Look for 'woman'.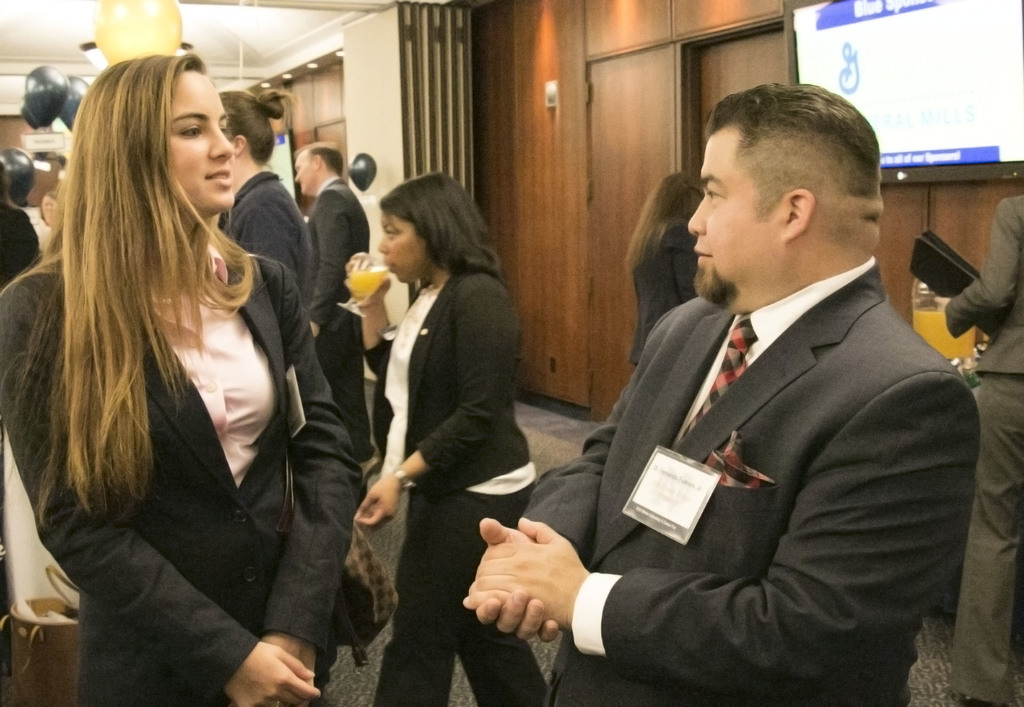
Found: pyautogui.locateOnScreen(337, 166, 552, 706).
